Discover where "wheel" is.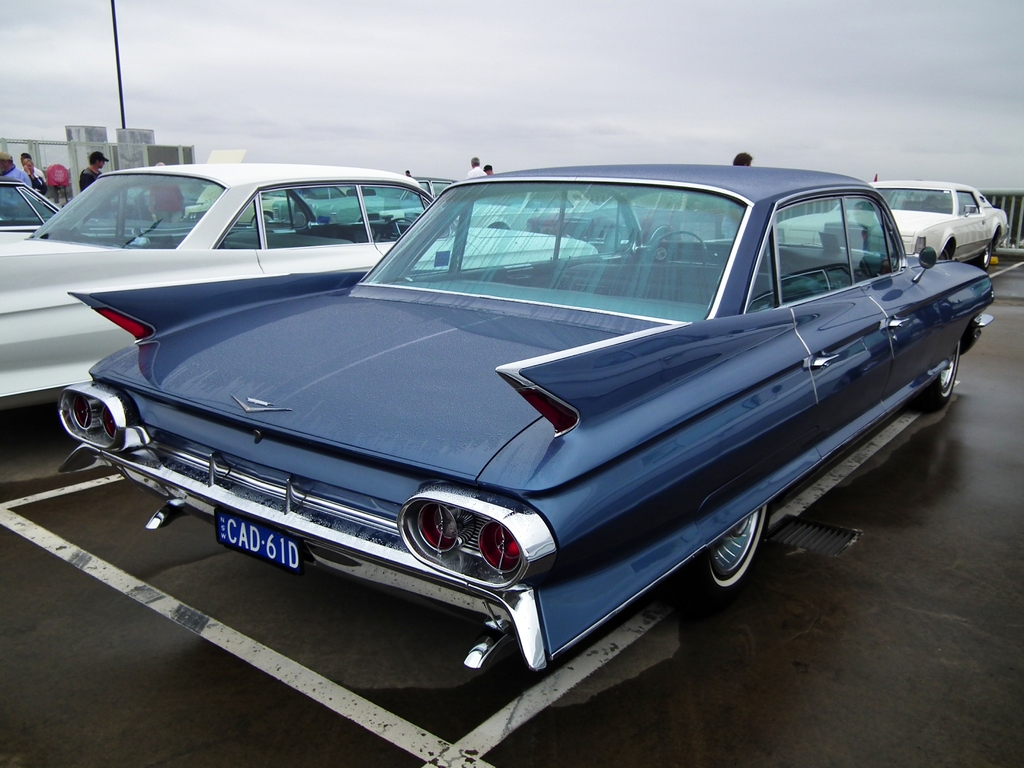
Discovered at x1=685 y1=500 x2=774 y2=614.
